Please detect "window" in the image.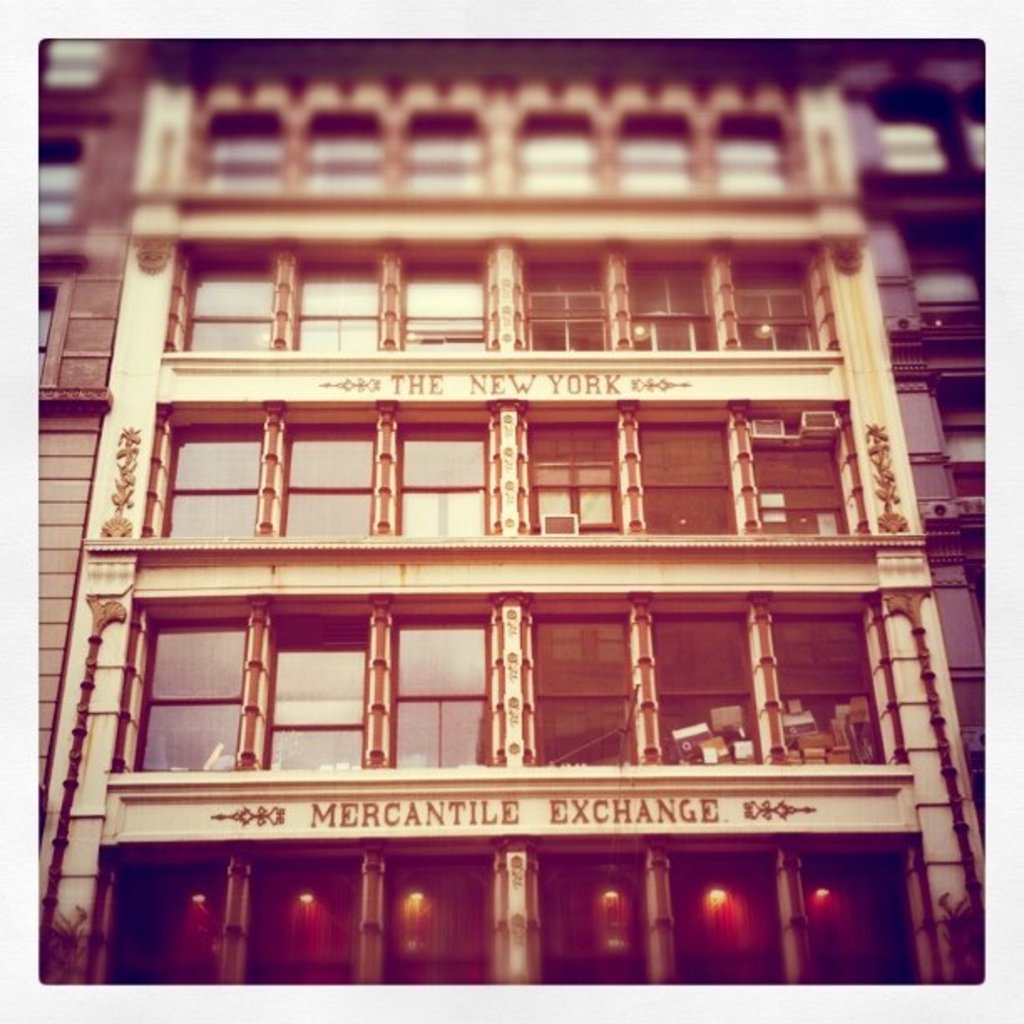
<bbox>161, 410, 497, 537</bbox>.
